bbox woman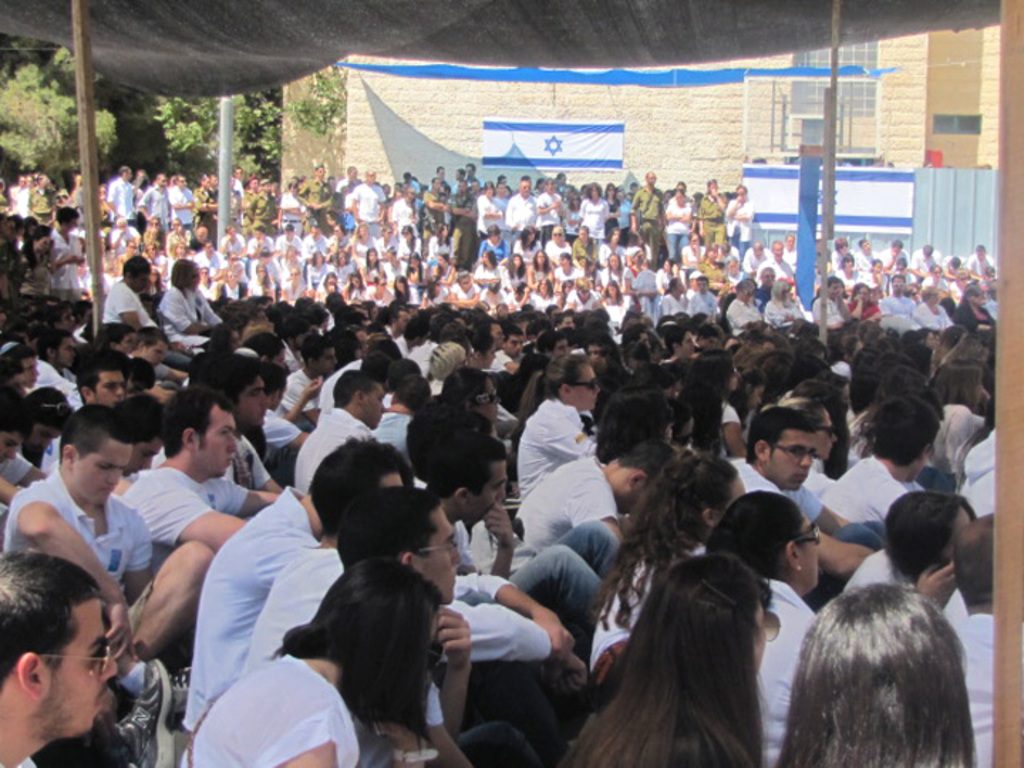
Rect(951, 283, 1001, 329)
